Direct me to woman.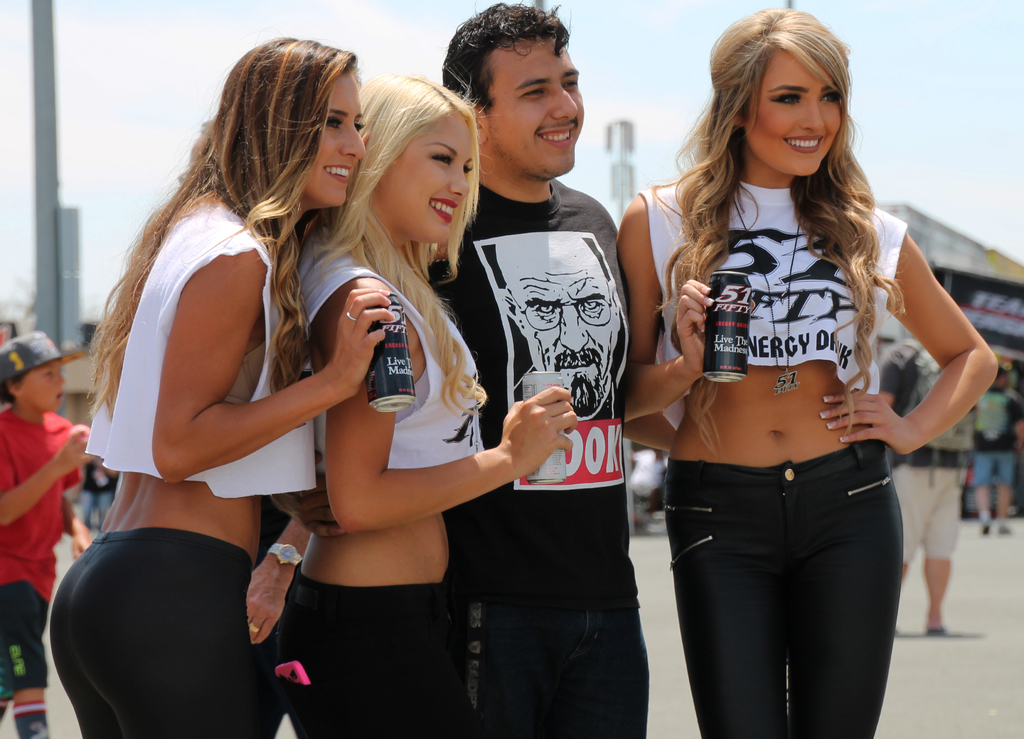
Direction: pyautogui.locateOnScreen(298, 74, 576, 738).
